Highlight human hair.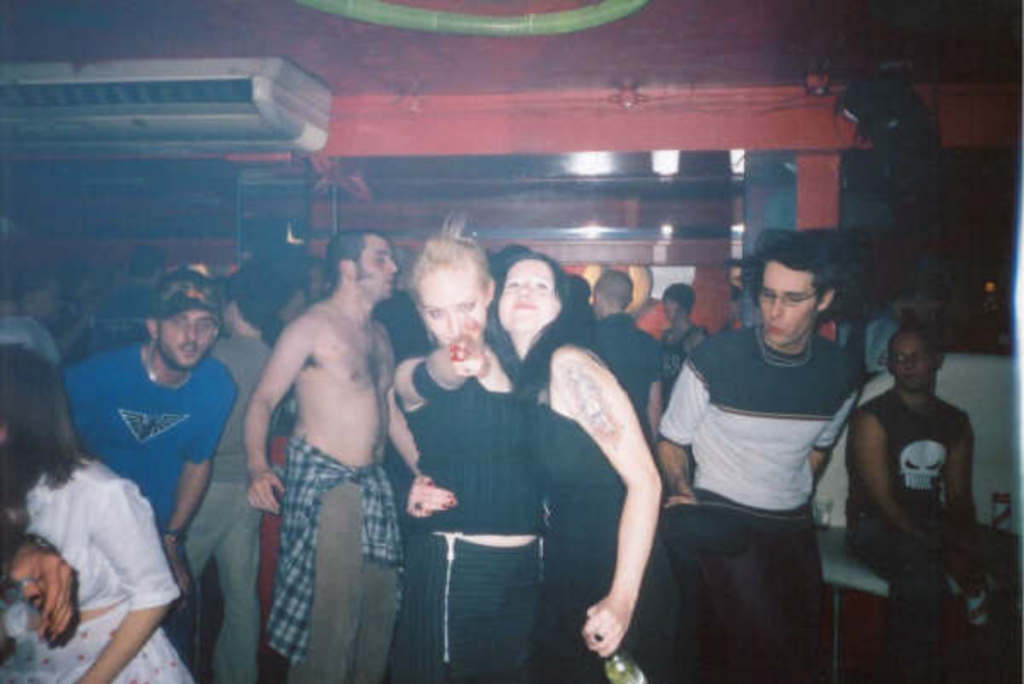
Highlighted region: region(328, 223, 372, 285).
